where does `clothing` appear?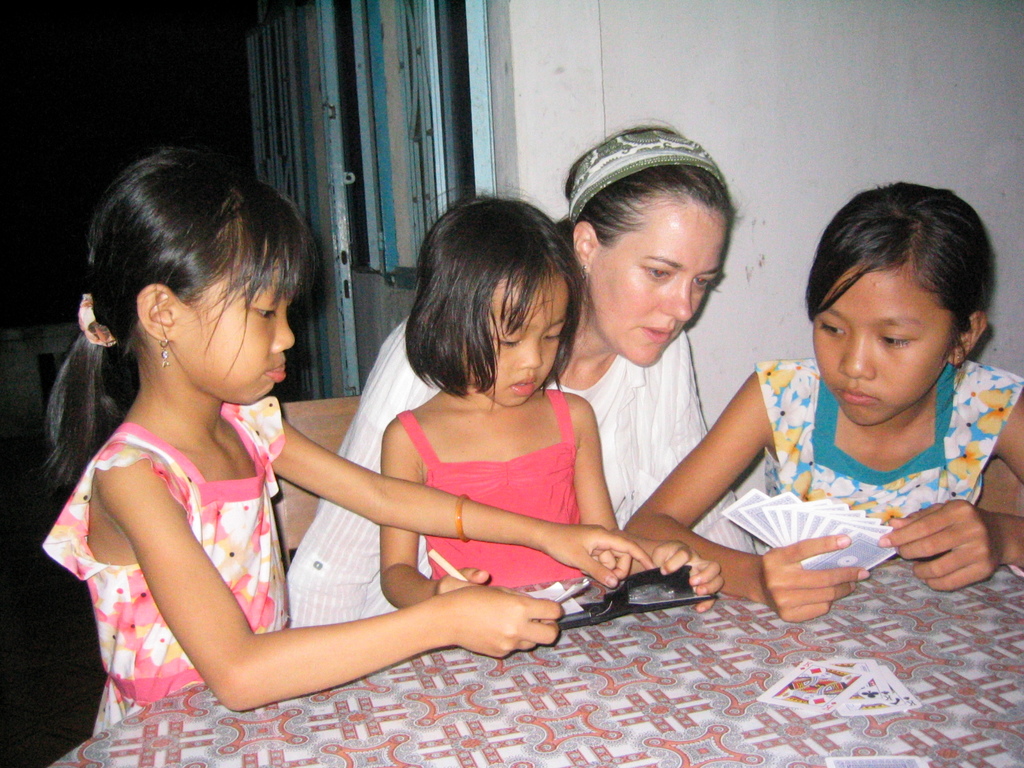
Appears at box=[38, 383, 301, 740].
